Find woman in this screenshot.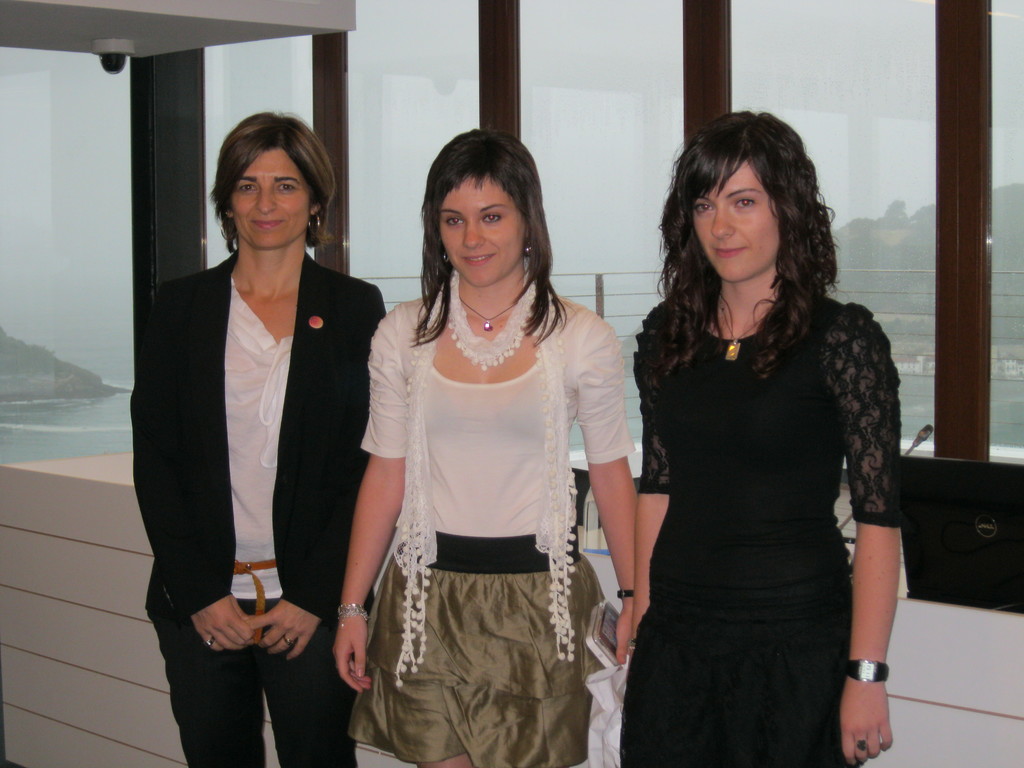
The bounding box for woman is [333,131,637,766].
